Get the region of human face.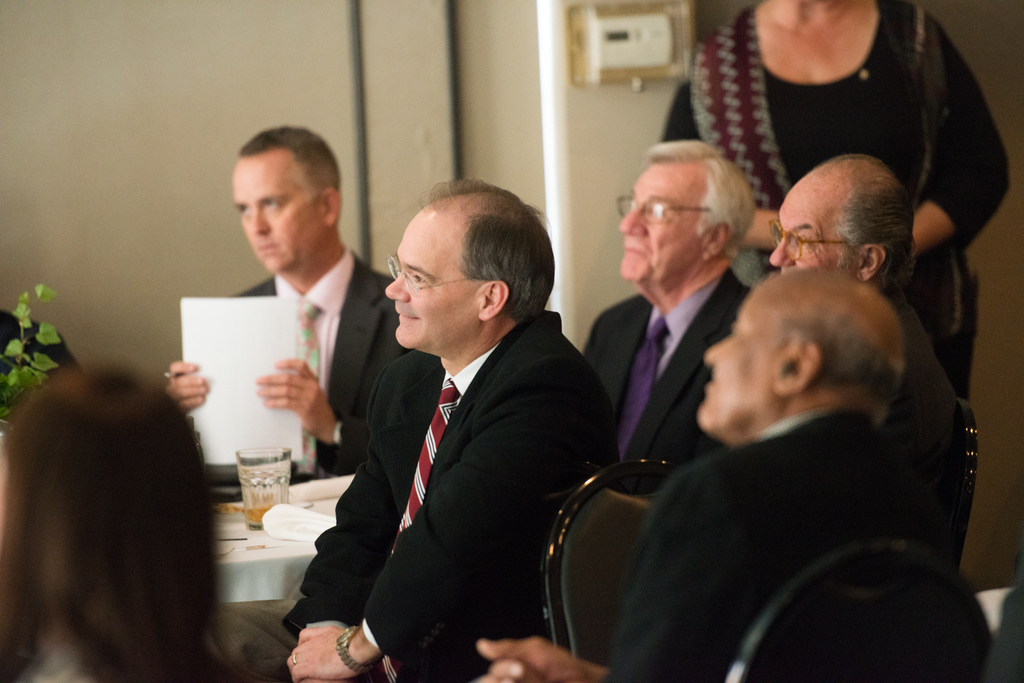
l=234, t=163, r=323, b=268.
